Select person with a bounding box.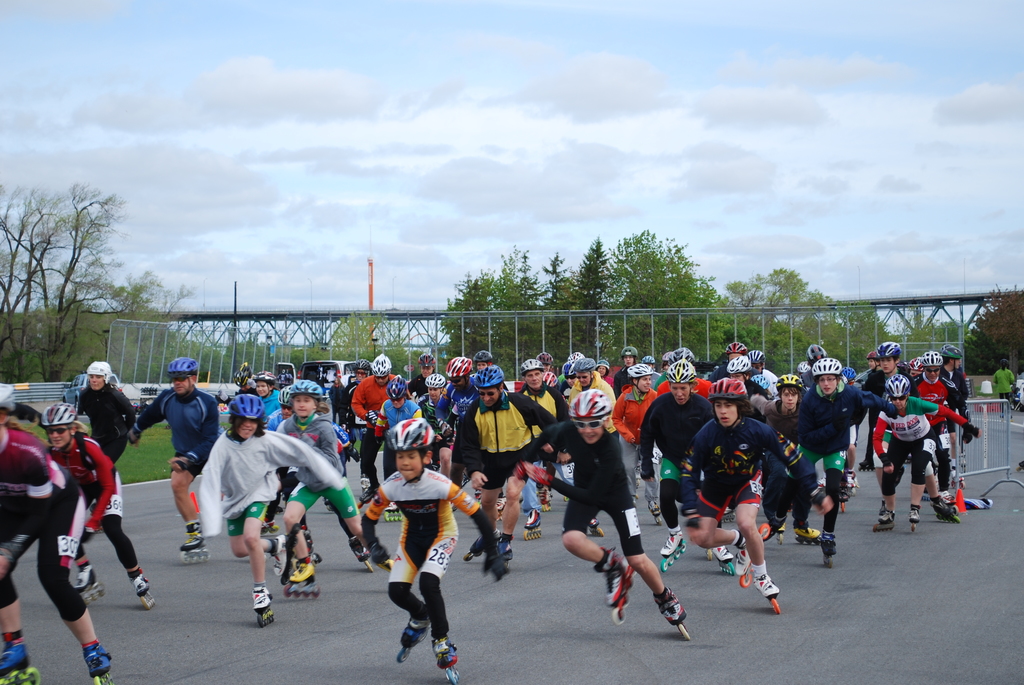
BBox(870, 375, 977, 524).
